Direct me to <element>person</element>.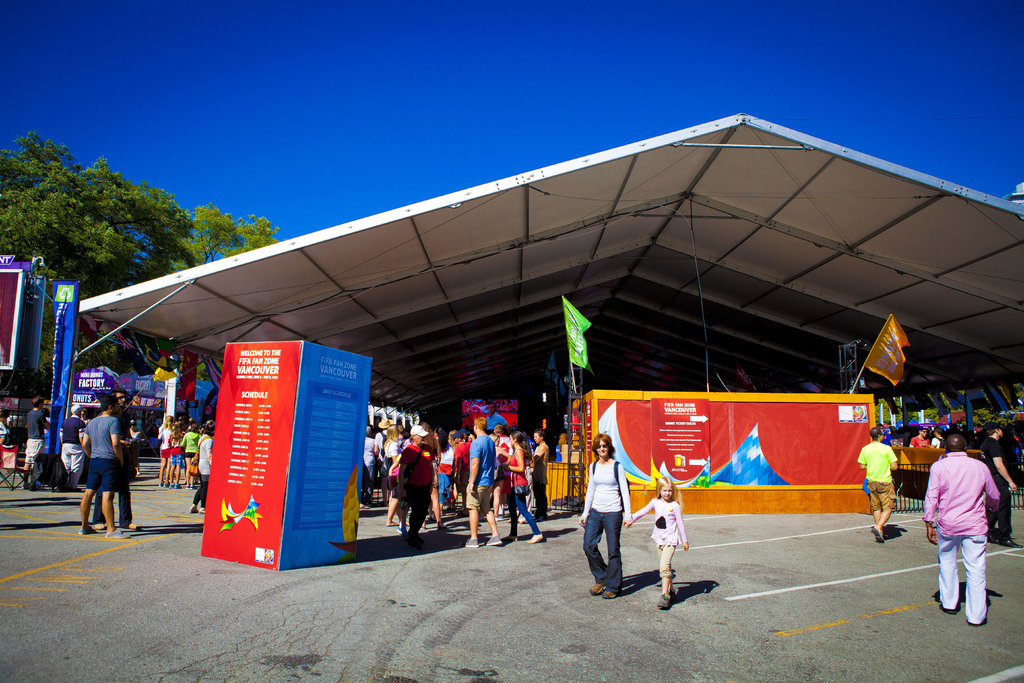
Direction: select_region(911, 425, 929, 447).
